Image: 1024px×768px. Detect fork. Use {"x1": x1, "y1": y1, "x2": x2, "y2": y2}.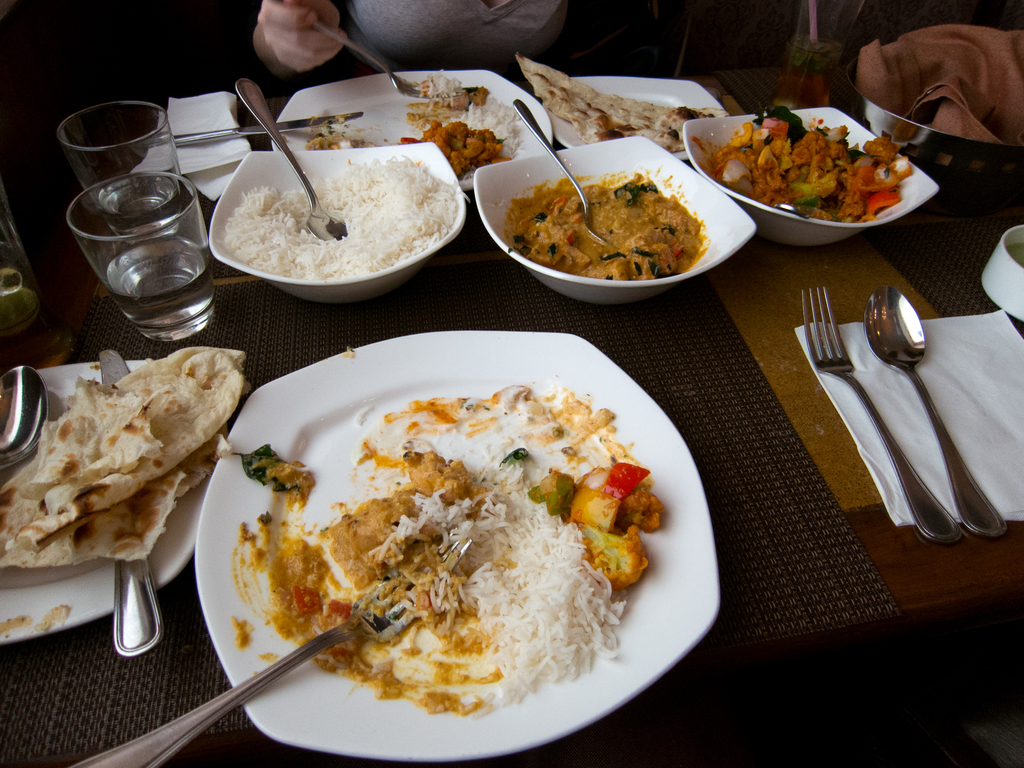
{"x1": 70, "y1": 524, "x2": 473, "y2": 767}.
